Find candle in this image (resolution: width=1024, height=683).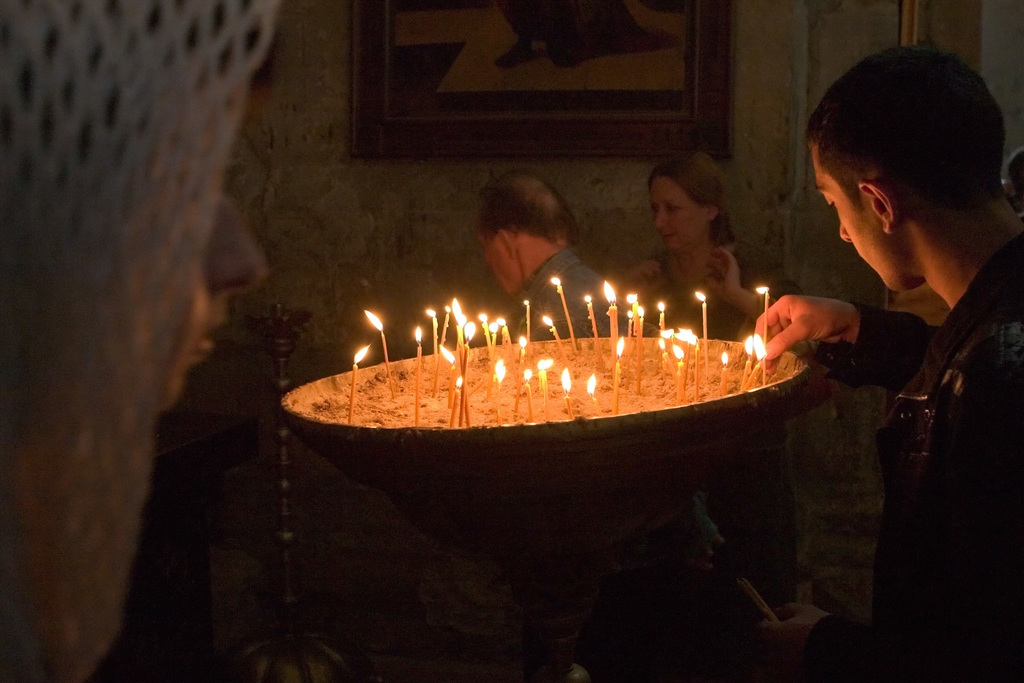
locate(719, 347, 729, 395).
